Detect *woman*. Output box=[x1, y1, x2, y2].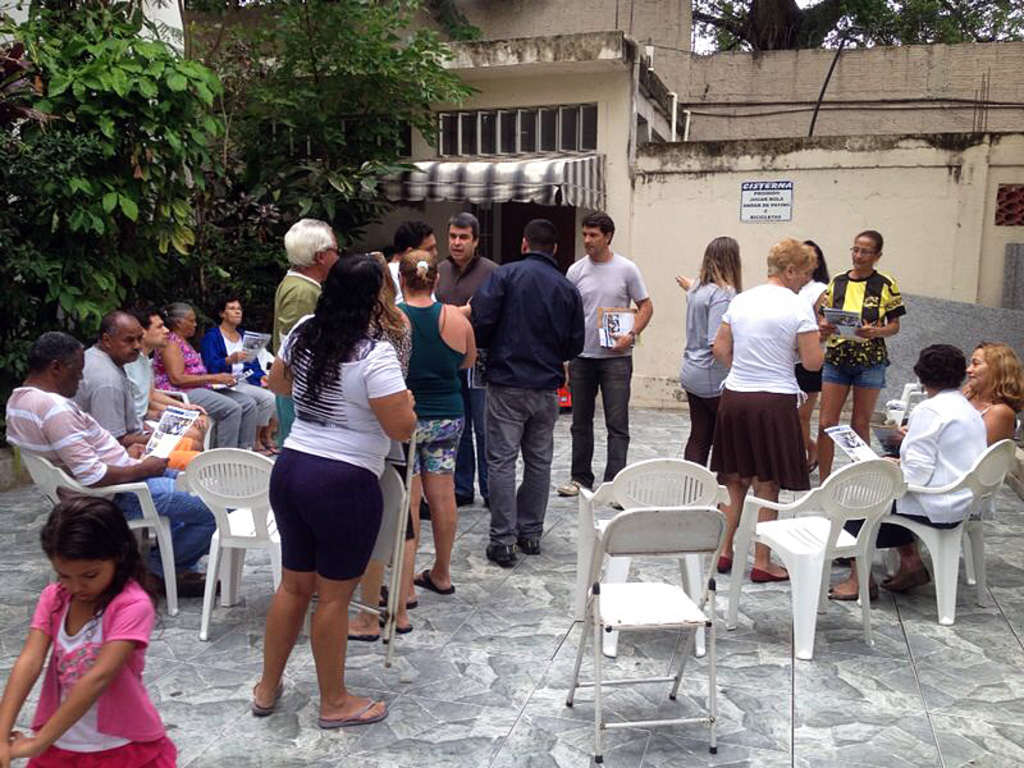
box=[696, 239, 822, 589].
